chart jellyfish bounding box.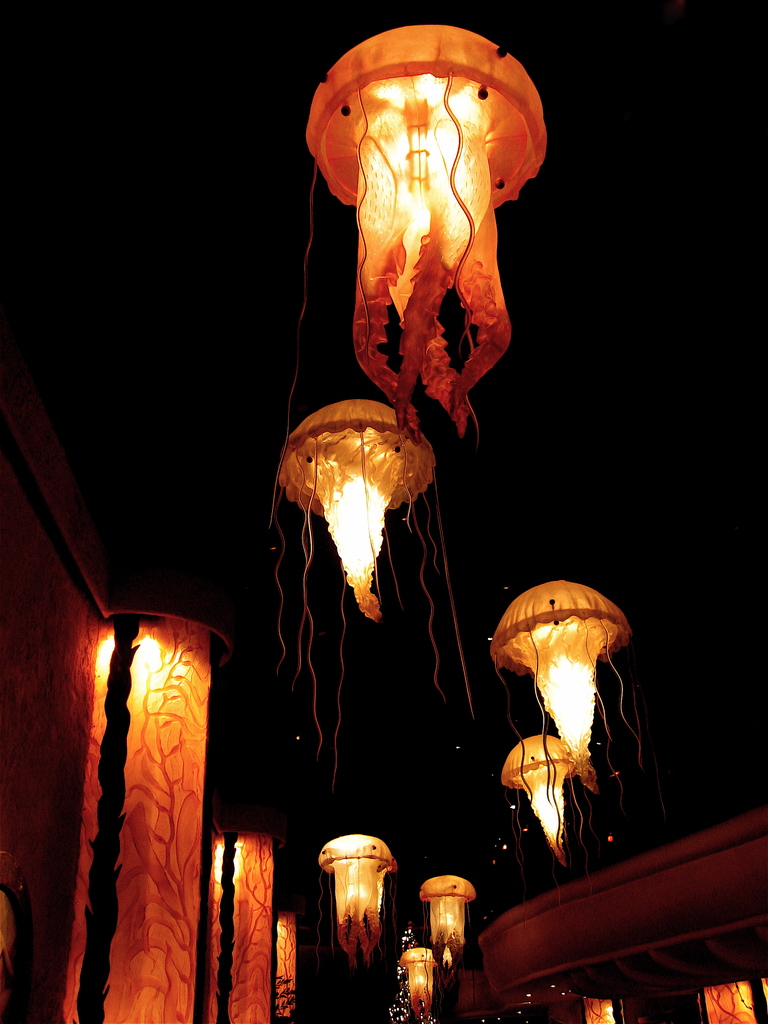
Charted: left=312, top=833, right=392, bottom=966.
